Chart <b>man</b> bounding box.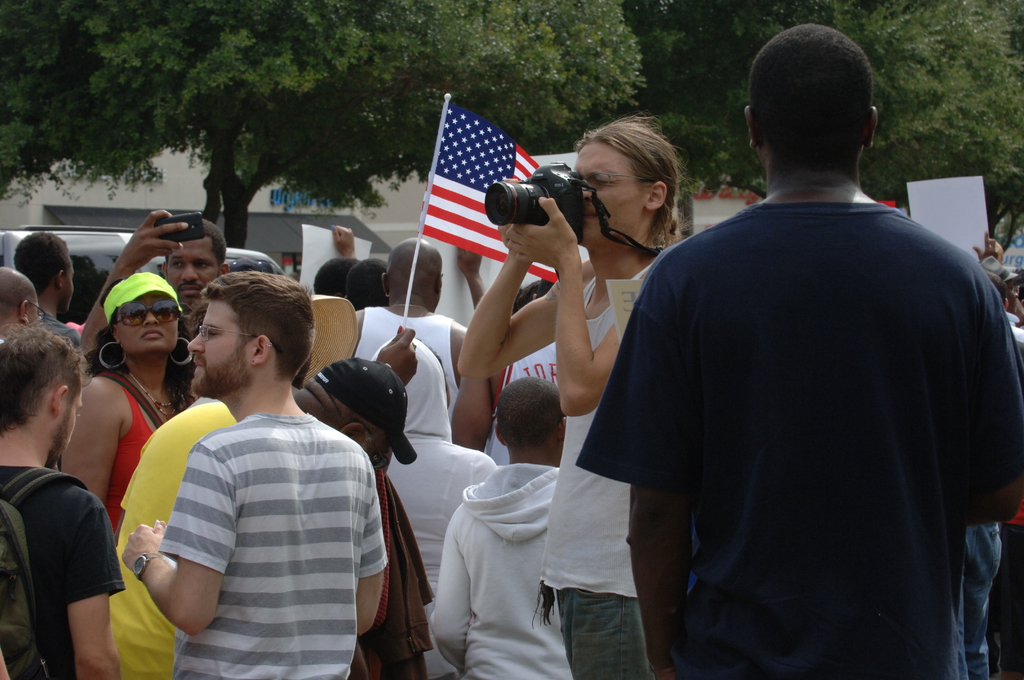
Charted: (120,271,390,679).
